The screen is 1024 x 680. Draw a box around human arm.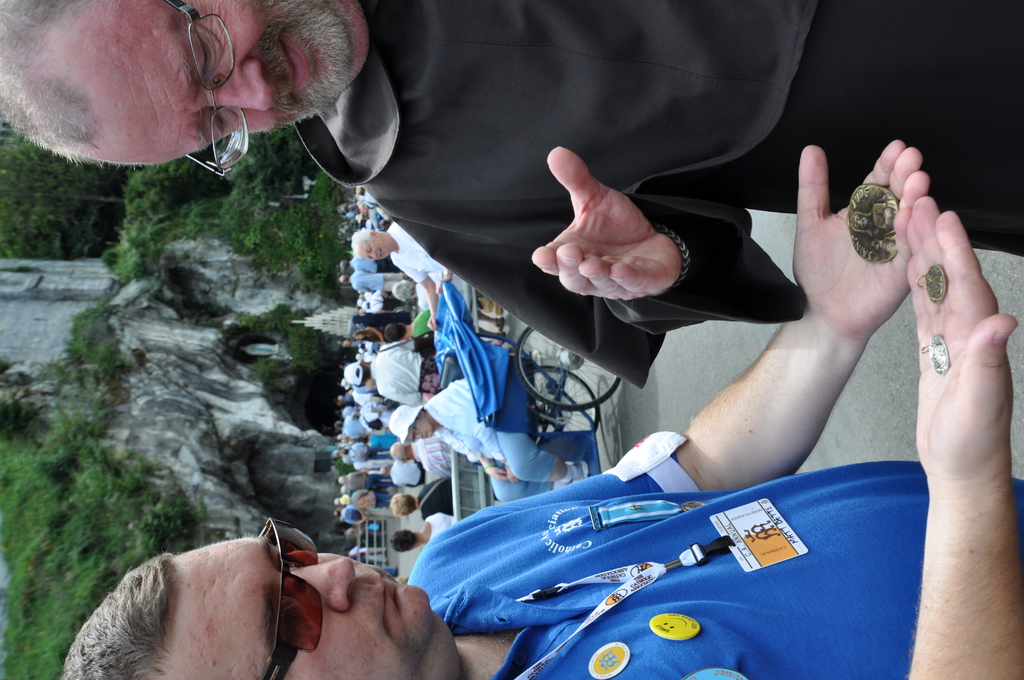
901/200/1023/679.
